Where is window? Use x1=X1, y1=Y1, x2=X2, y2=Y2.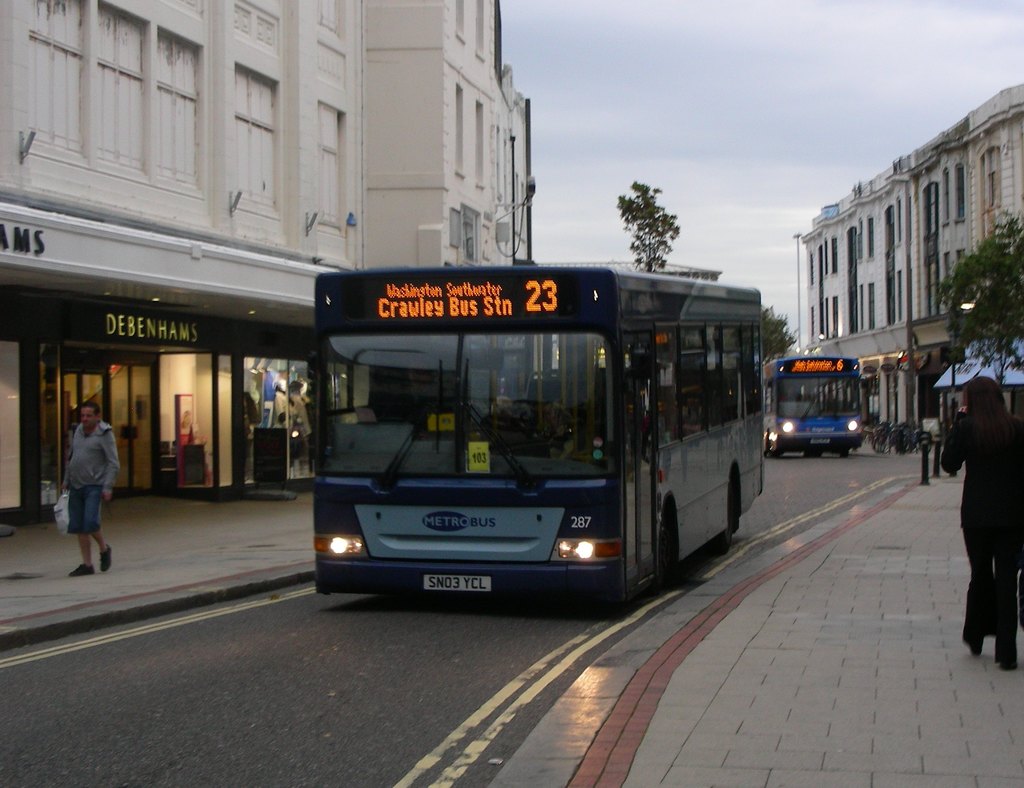
x1=955, y1=247, x2=963, y2=263.
